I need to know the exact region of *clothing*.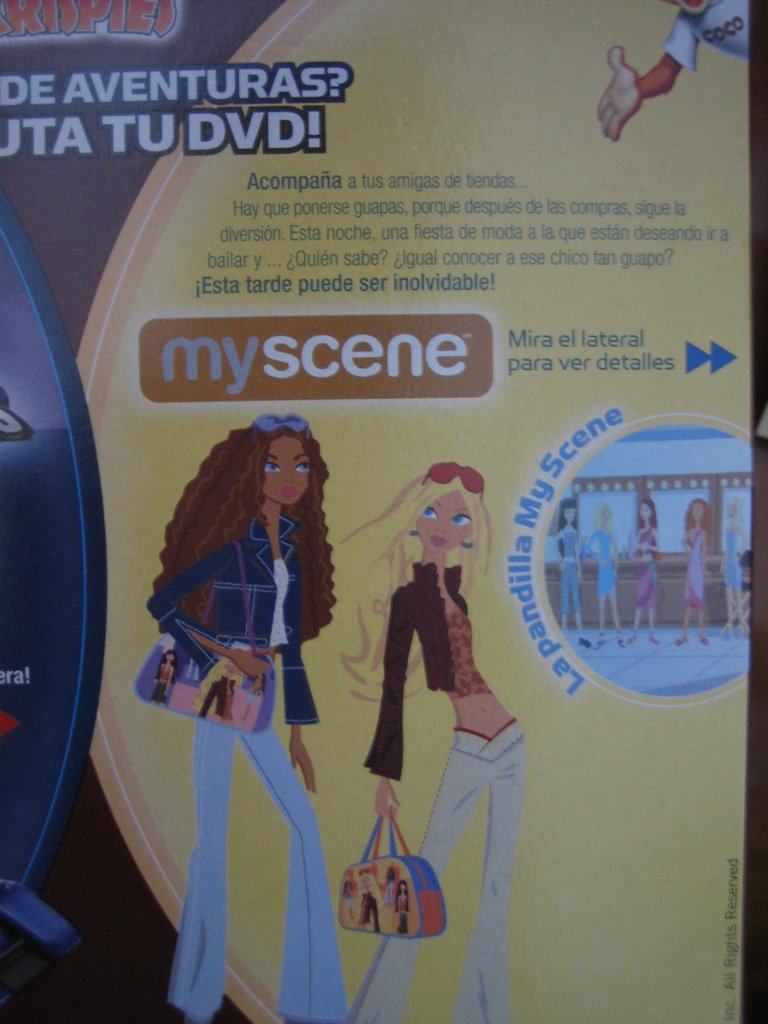
Region: crop(587, 529, 615, 605).
